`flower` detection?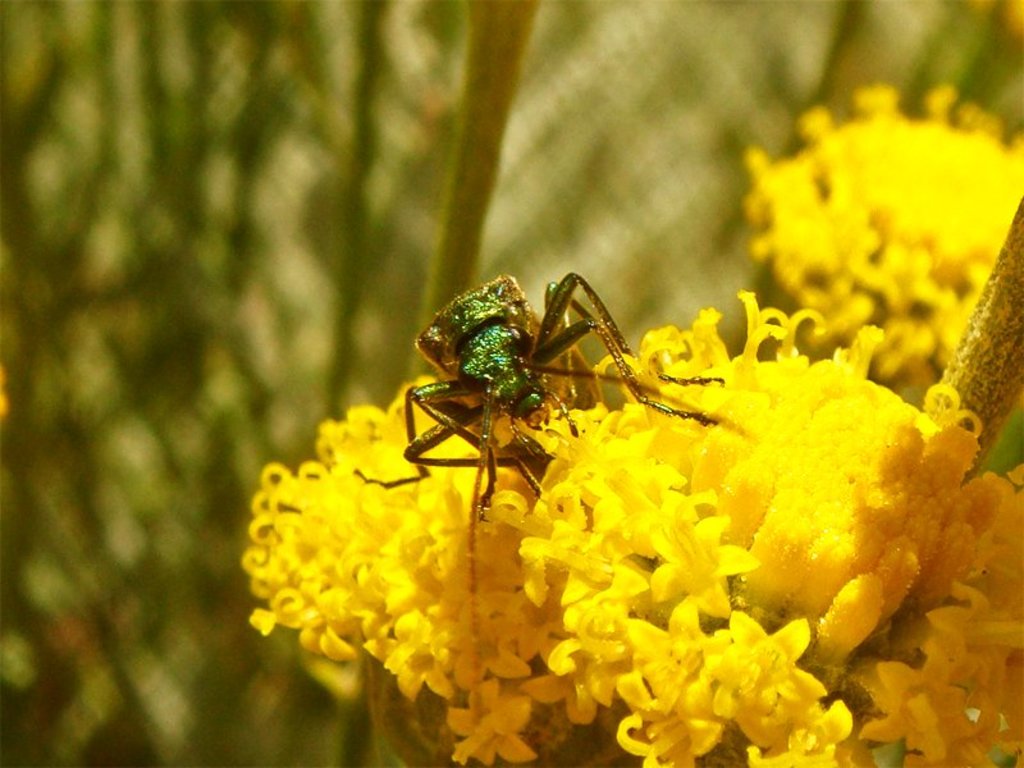
<bbox>969, 0, 1023, 37</bbox>
